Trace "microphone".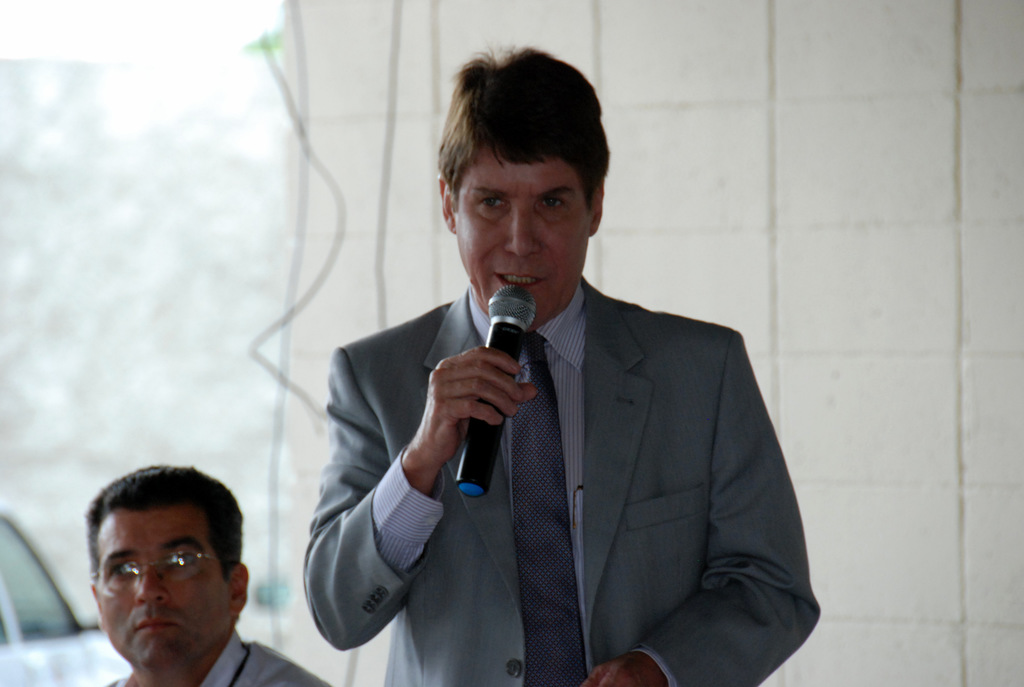
Traced to x1=452 y1=282 x2=538 y2=497.
